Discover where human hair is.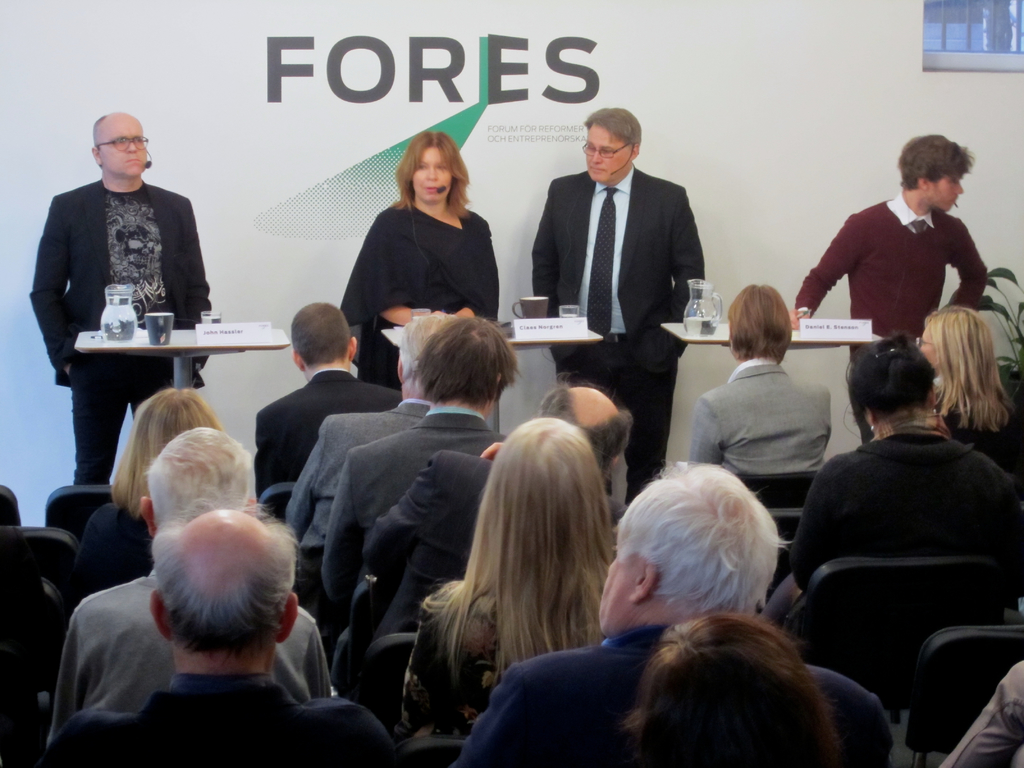
Discovered at left=625, top=615, right=849, bottom=767.
